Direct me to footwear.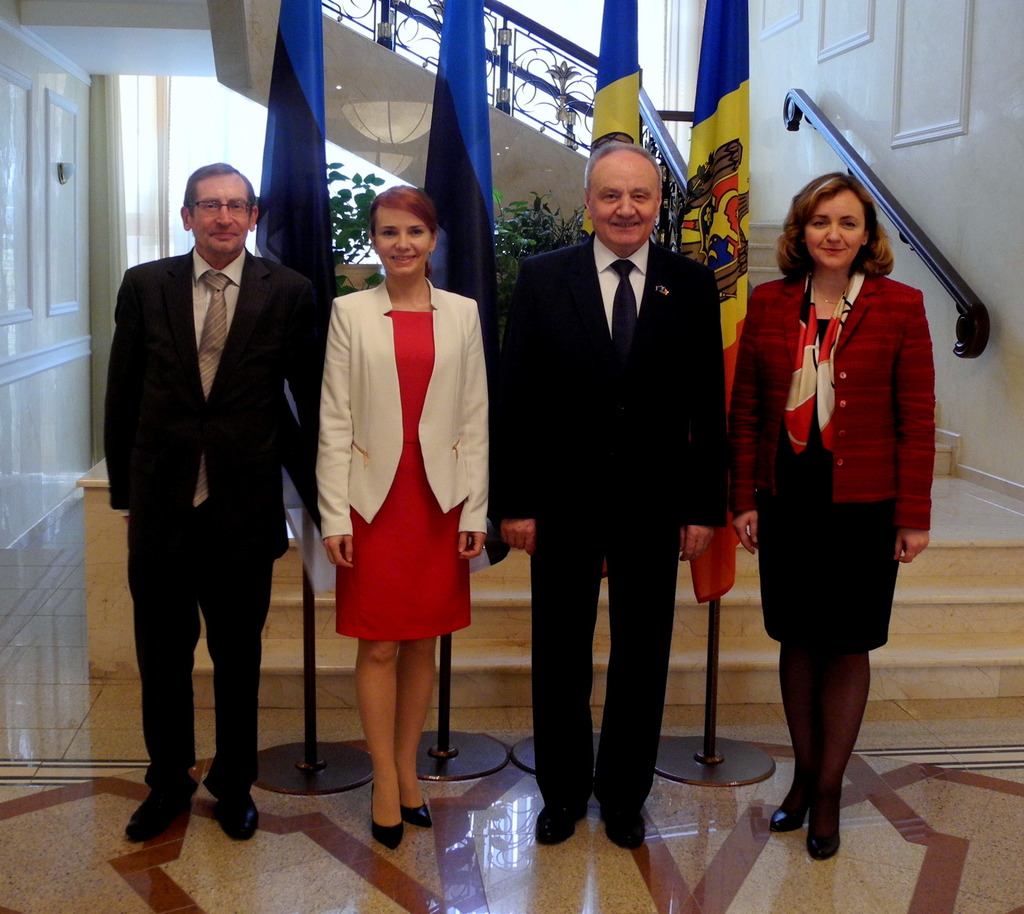
Direction: crop(127, 787, 198, 839).
